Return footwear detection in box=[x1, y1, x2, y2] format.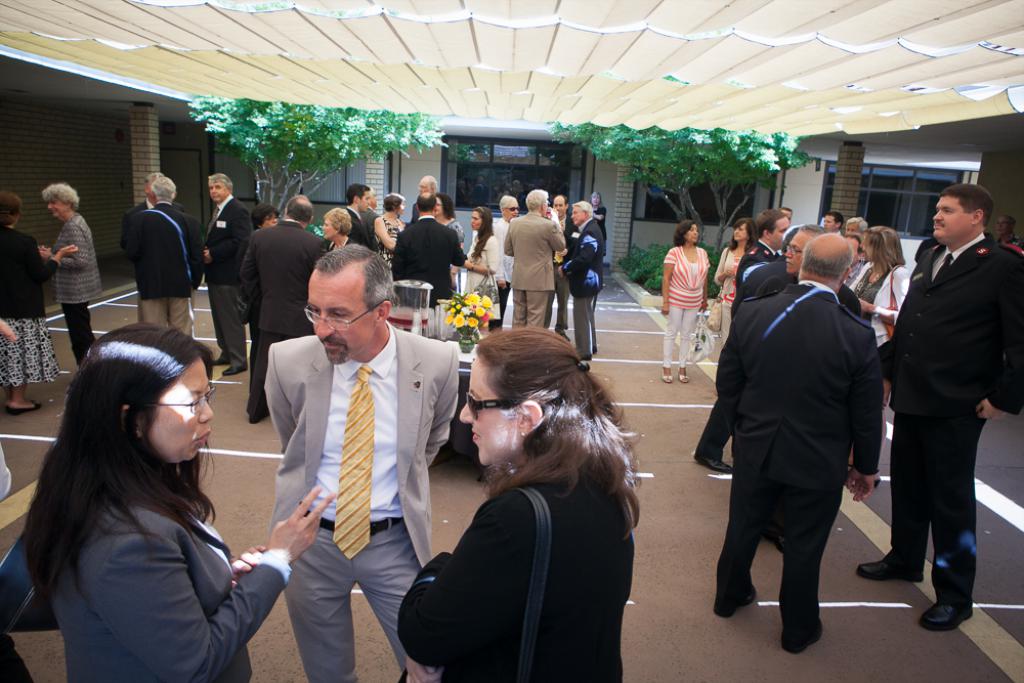
box=[219, 365, 245, 376].
